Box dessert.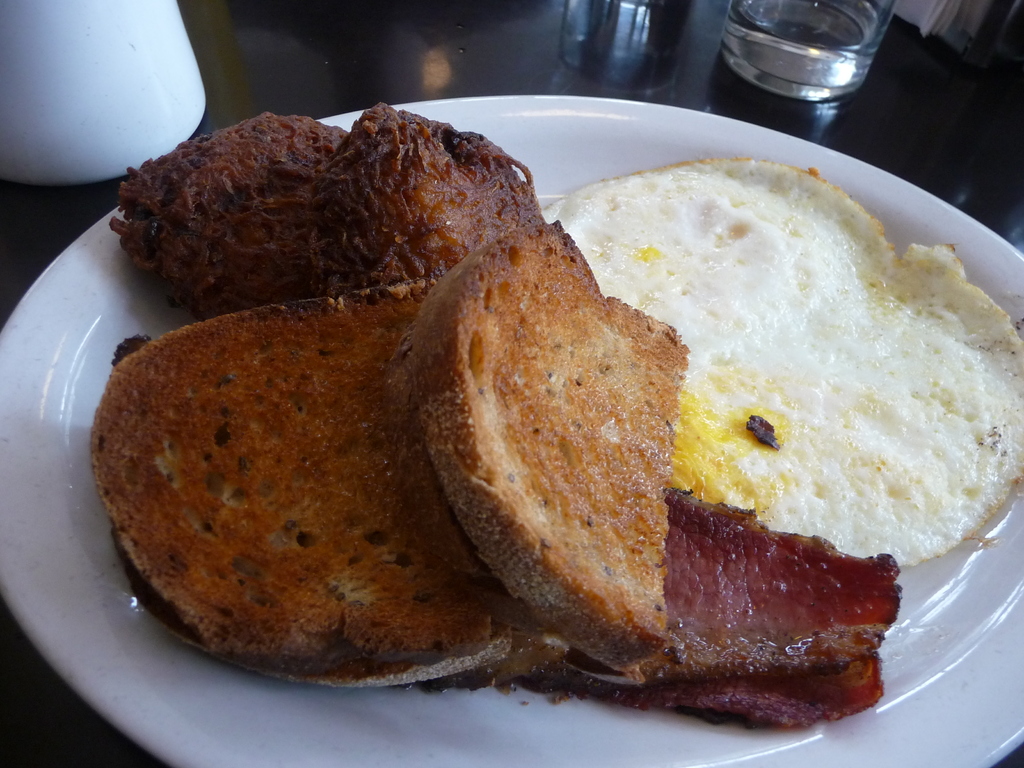
{"x1": 436, "y1": 214, "x2": 707, "y2": 643}.
